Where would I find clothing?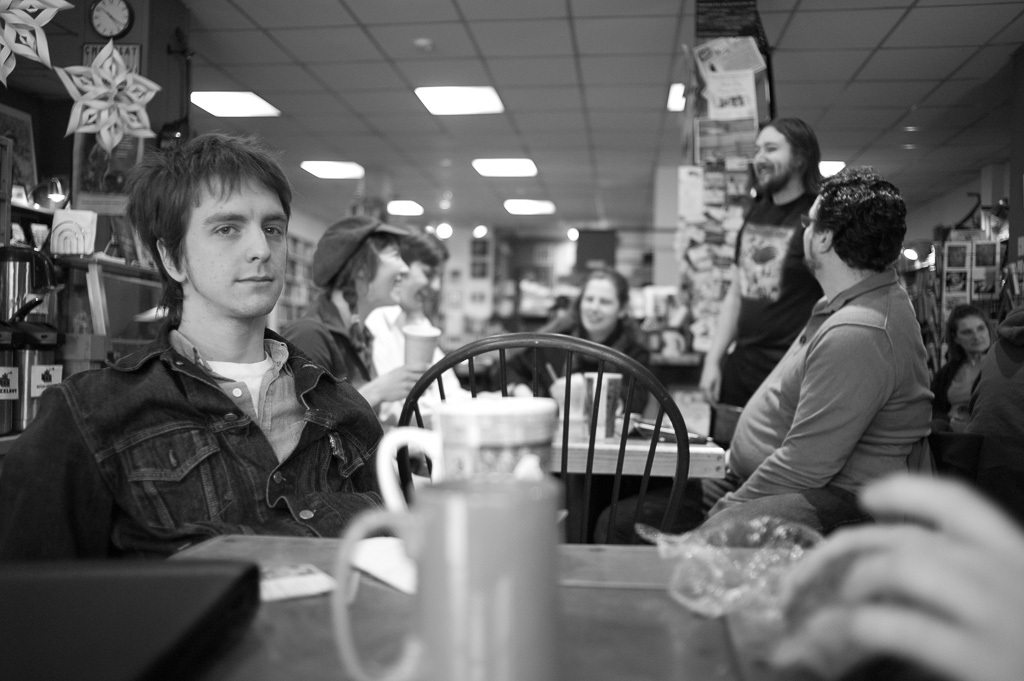
At BBox(588, 270, 937, 547).
